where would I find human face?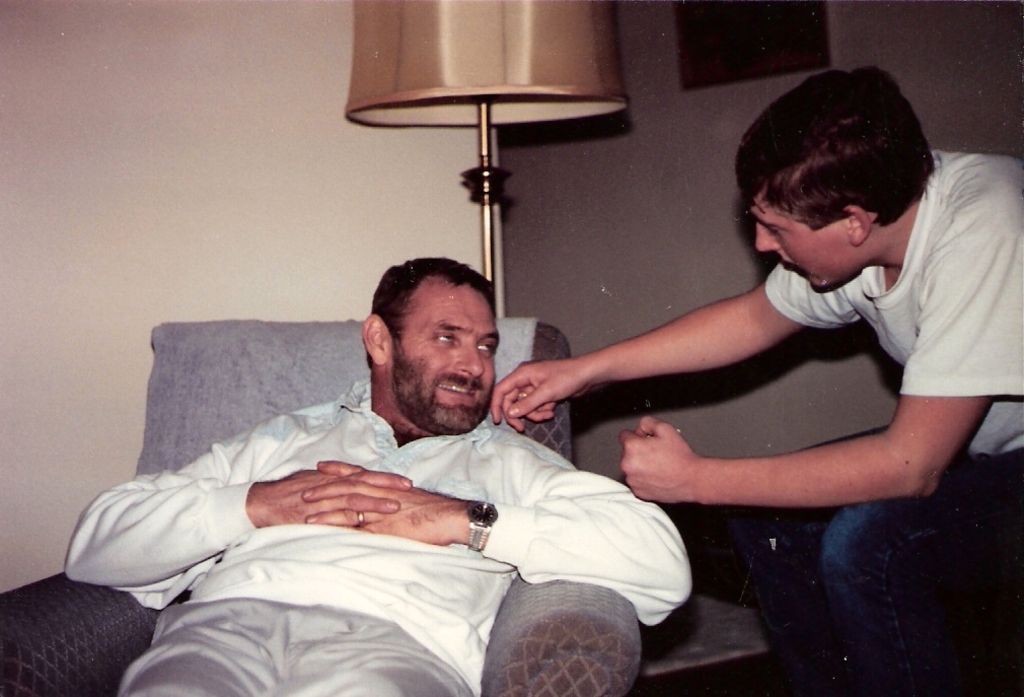
At [752,189,852,290].
